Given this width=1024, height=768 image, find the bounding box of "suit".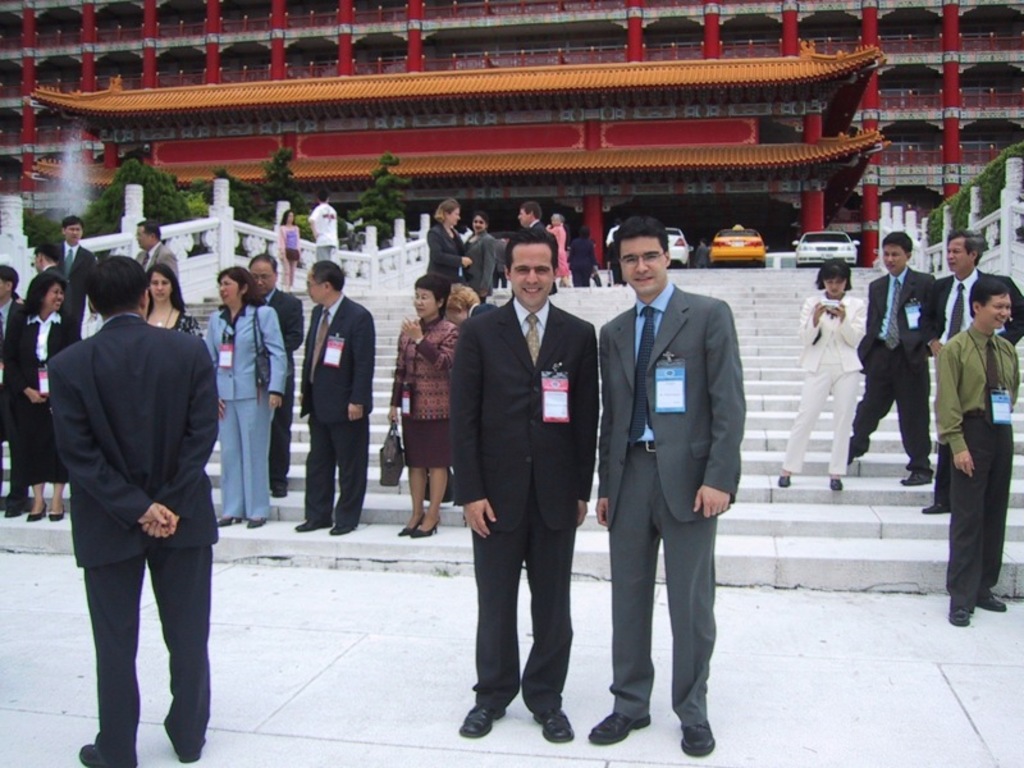
{"x1": 137, "y1": 236, "x2": 178, "y2": 291}.
